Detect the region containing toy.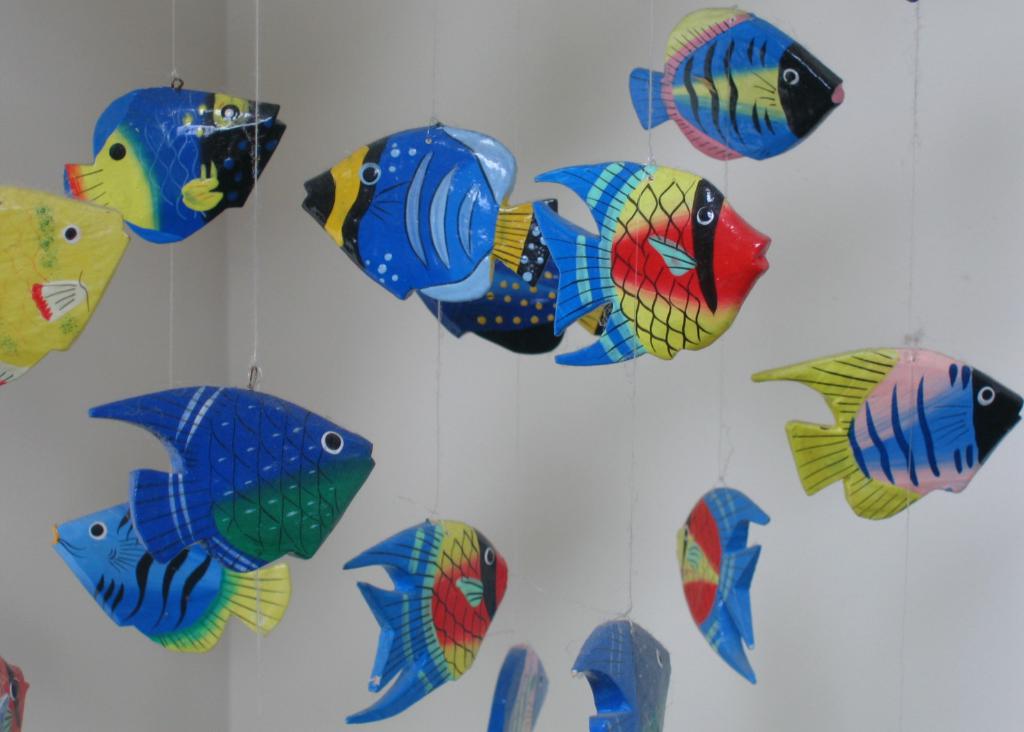
left=572, top=617, right=673, bottom=731.
